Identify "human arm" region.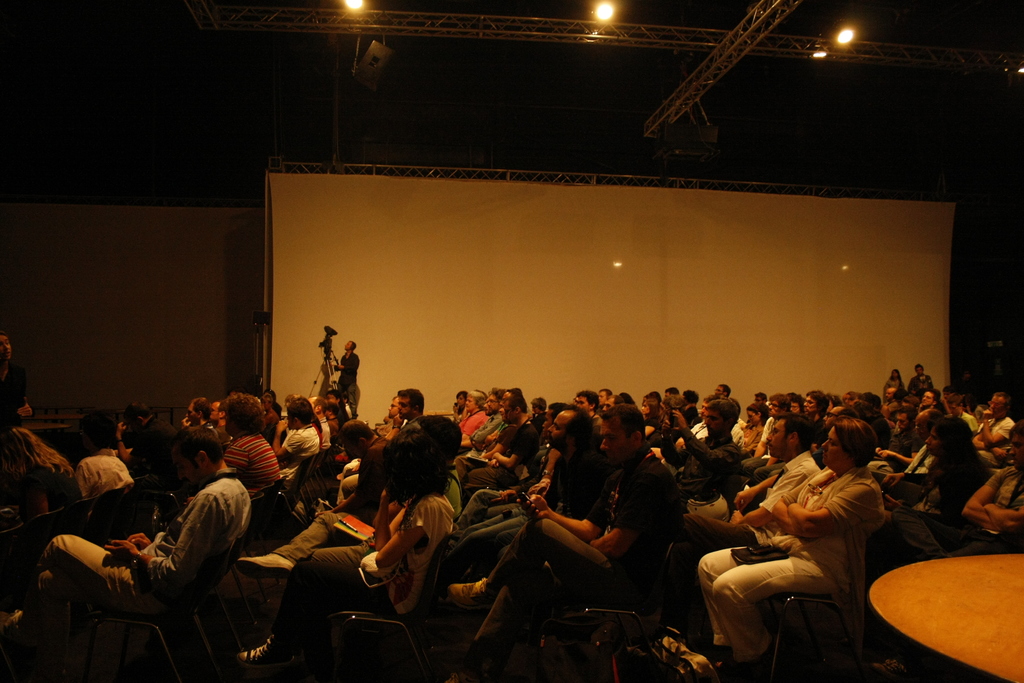
Region: Rect(335, 352, 357, 368).
